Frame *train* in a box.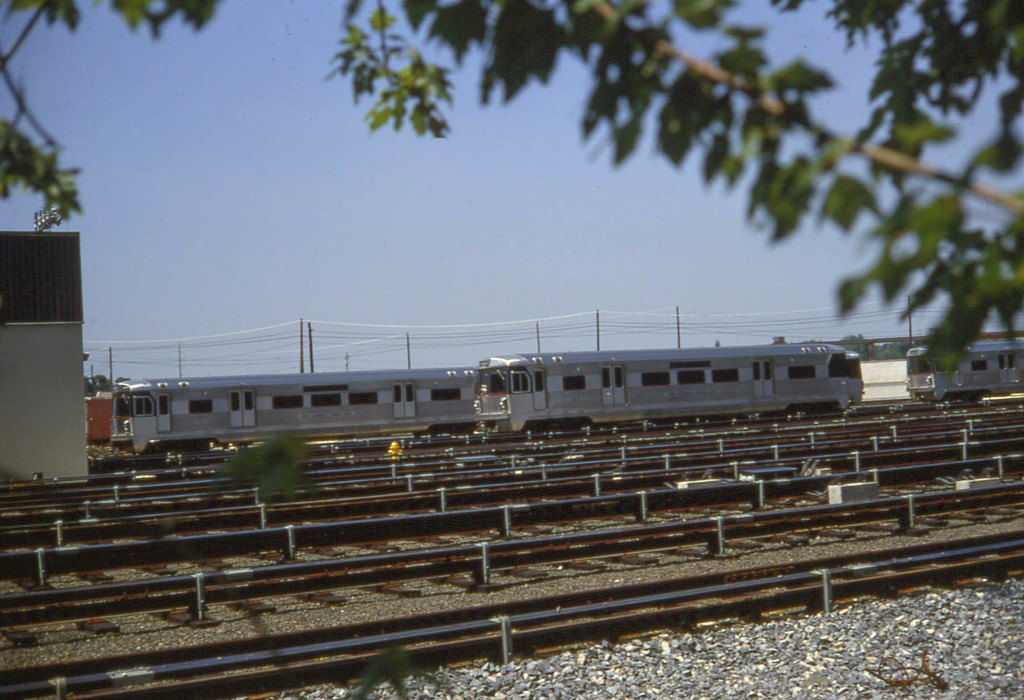
bbox(113, 366, 479, 462).
